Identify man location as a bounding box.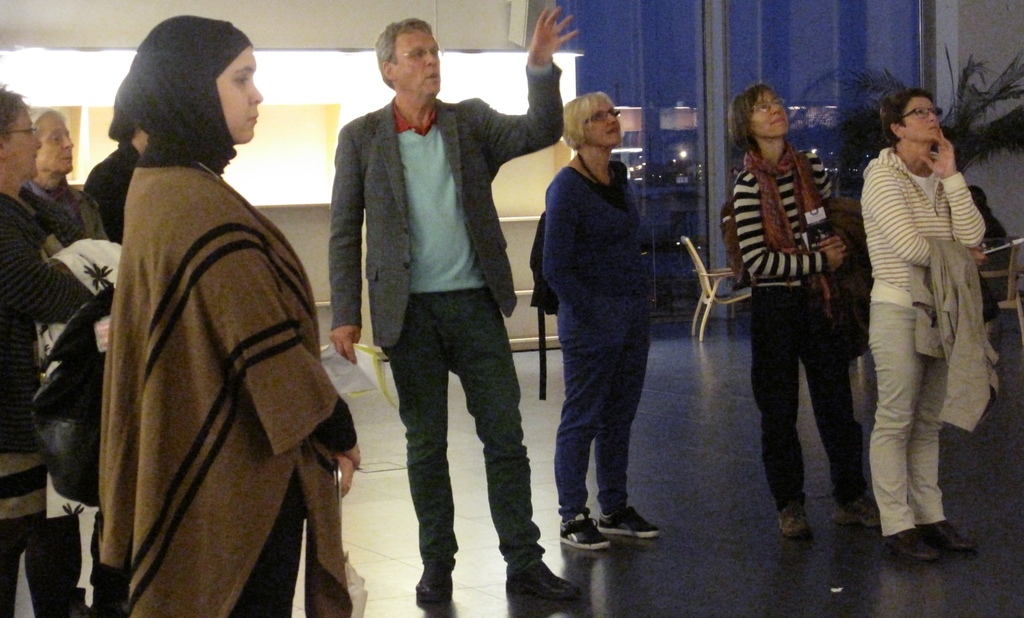
<box>317,20,564,585</box>.
